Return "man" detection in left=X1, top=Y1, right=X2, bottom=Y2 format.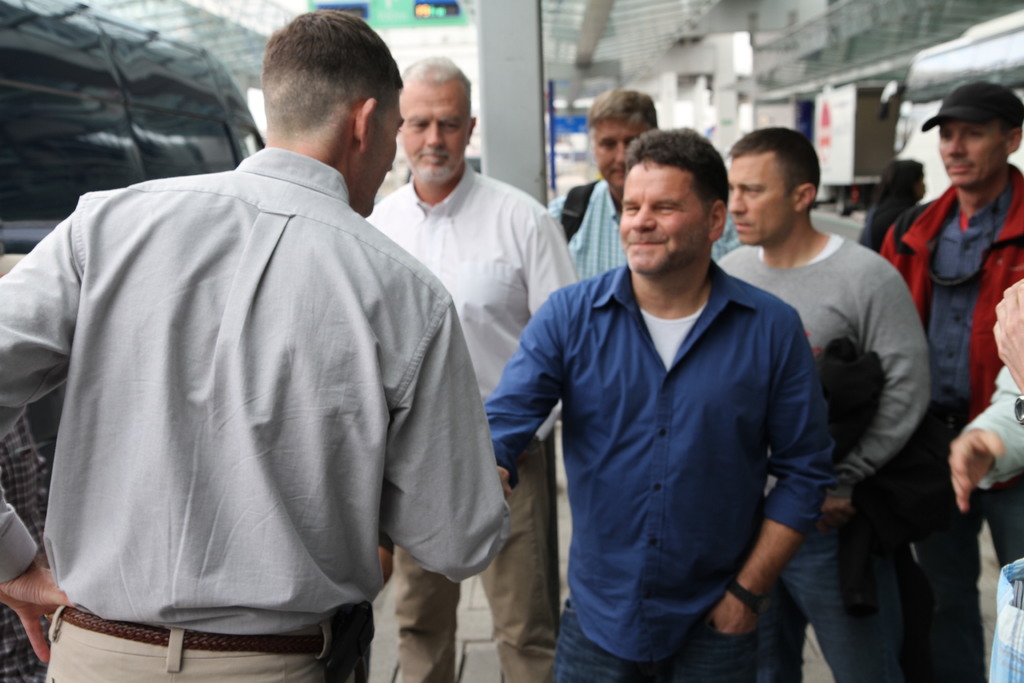
left=0, top=8, right=508, bottom=682.
